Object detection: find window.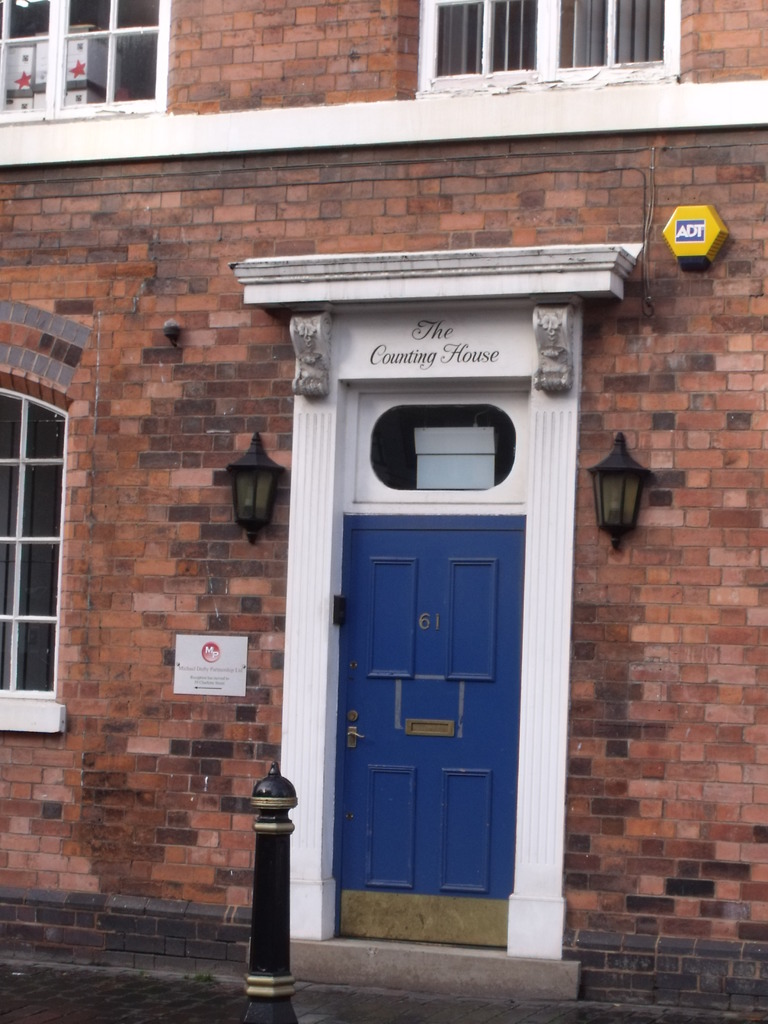
x1=2 y1=0 x2=58 y2=106.
